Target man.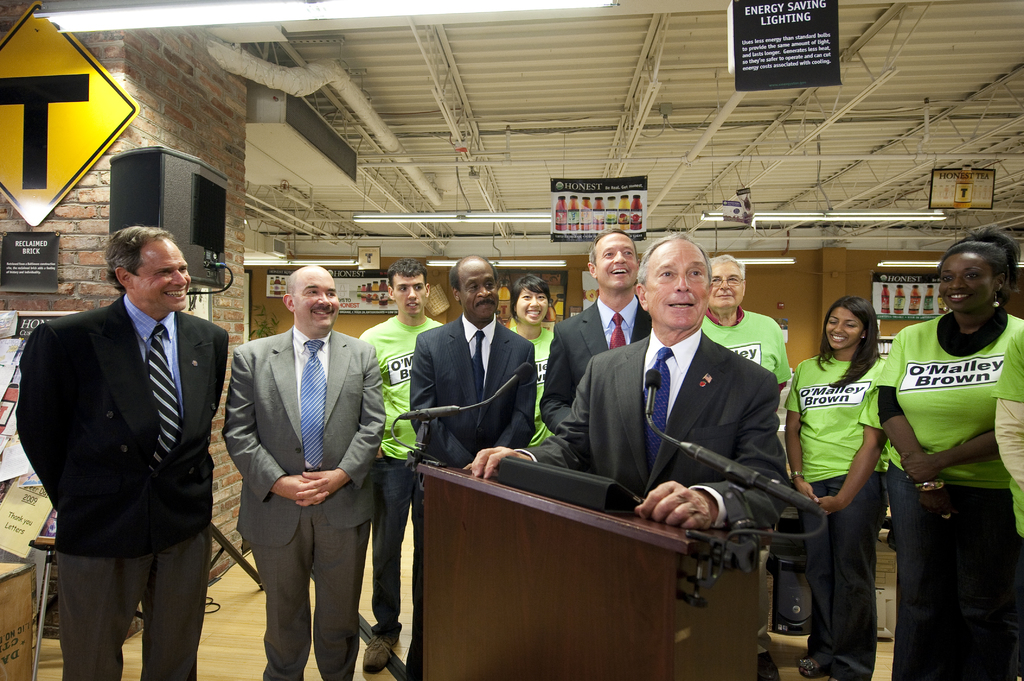
Target region: {"x1": 354, "y1": 252, "x2": 445, "y2": 679}.
